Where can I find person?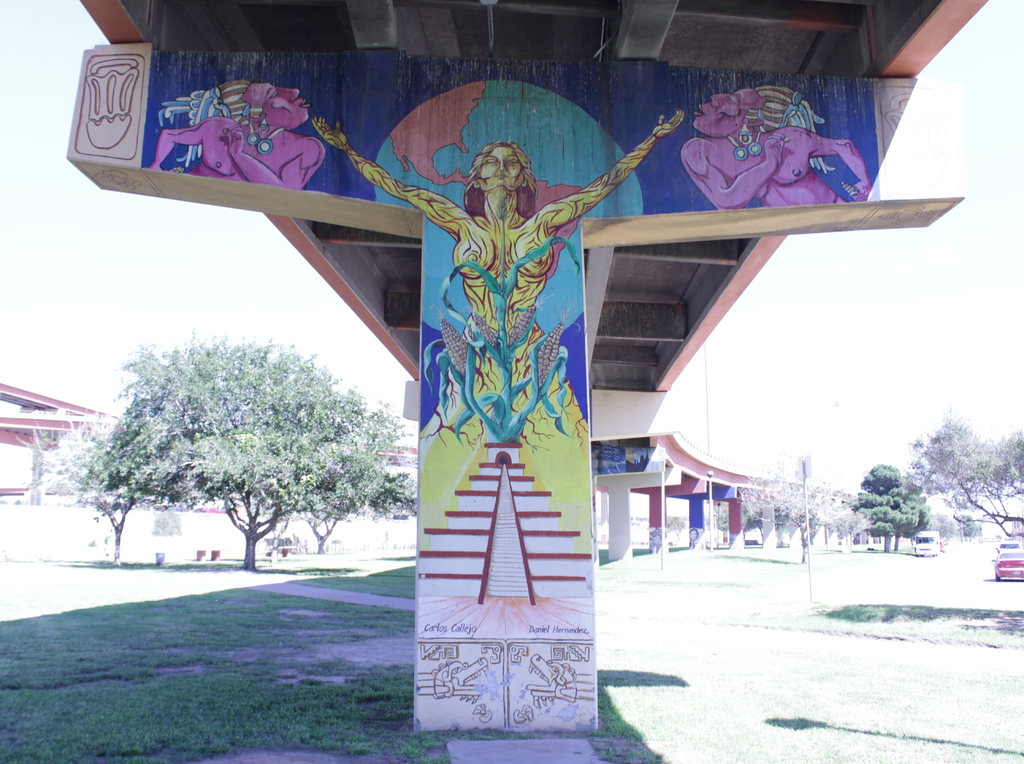
You can find it at select_region(679, 84, 872, 211).
